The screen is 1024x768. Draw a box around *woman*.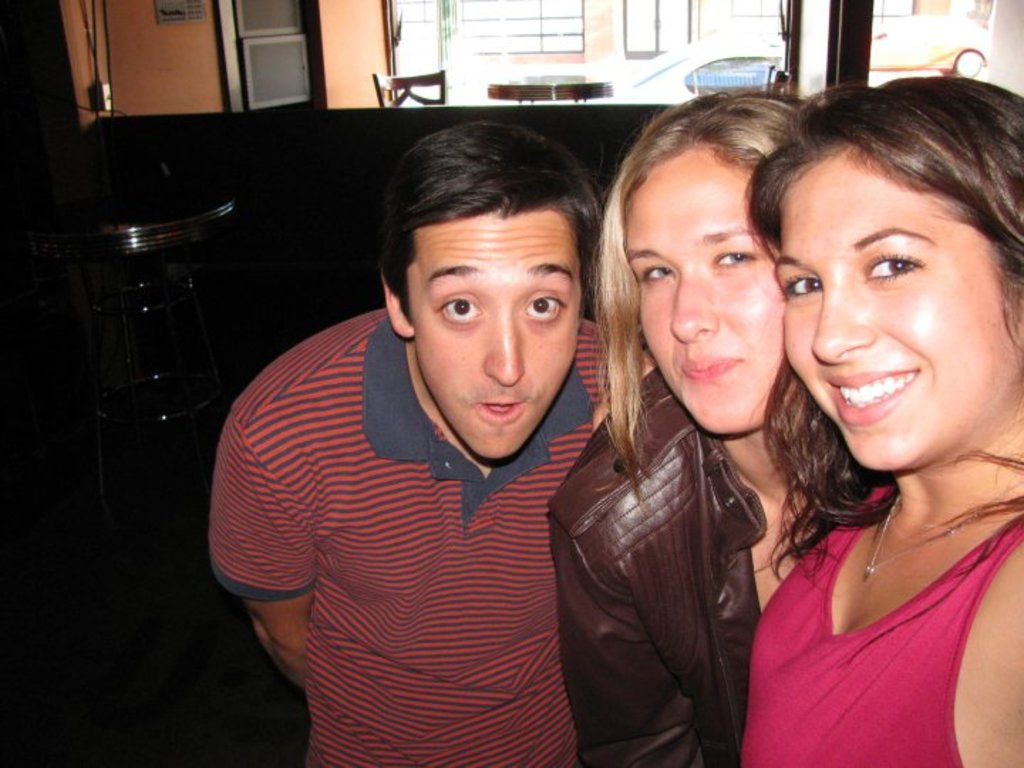
select_region(734, 71, 1023, 767).
